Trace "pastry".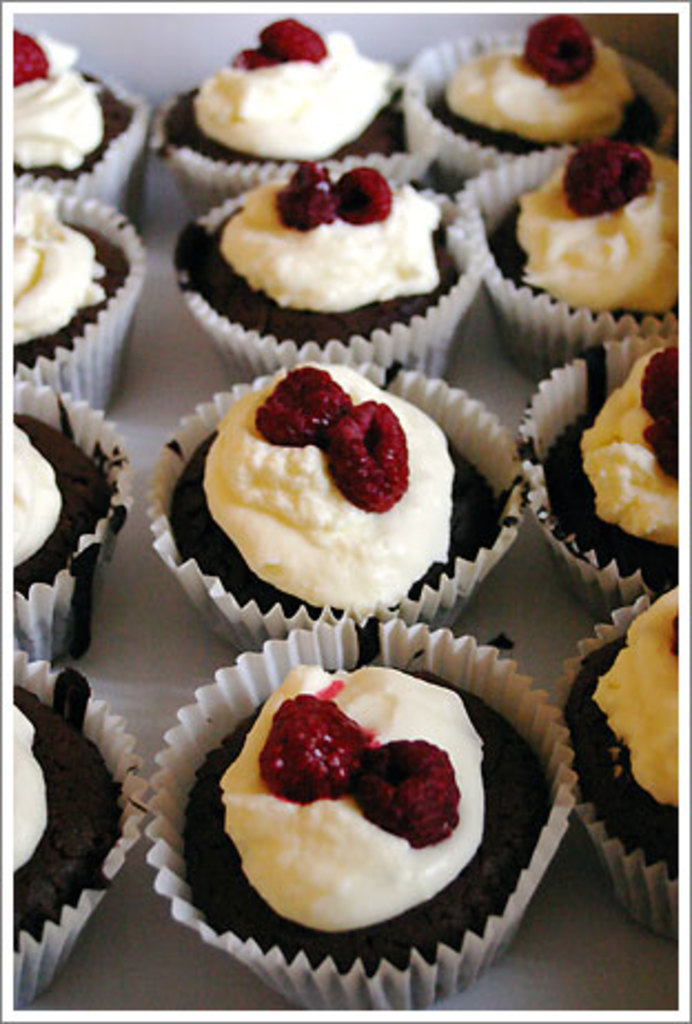
Traced to (x1=401, y1=9, x2=683, y2=195).
